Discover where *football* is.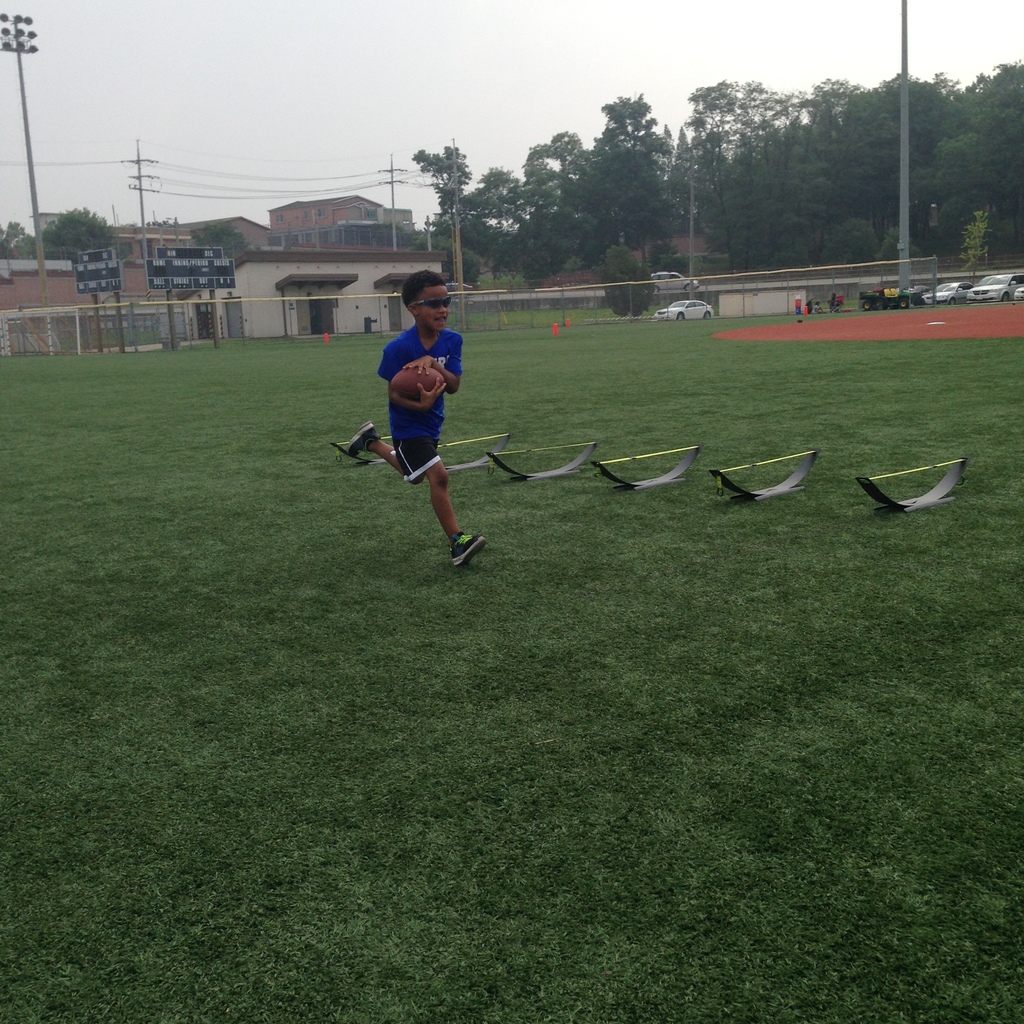
Discovered at [x1=391, y1=367, x2=445, y2=403].
